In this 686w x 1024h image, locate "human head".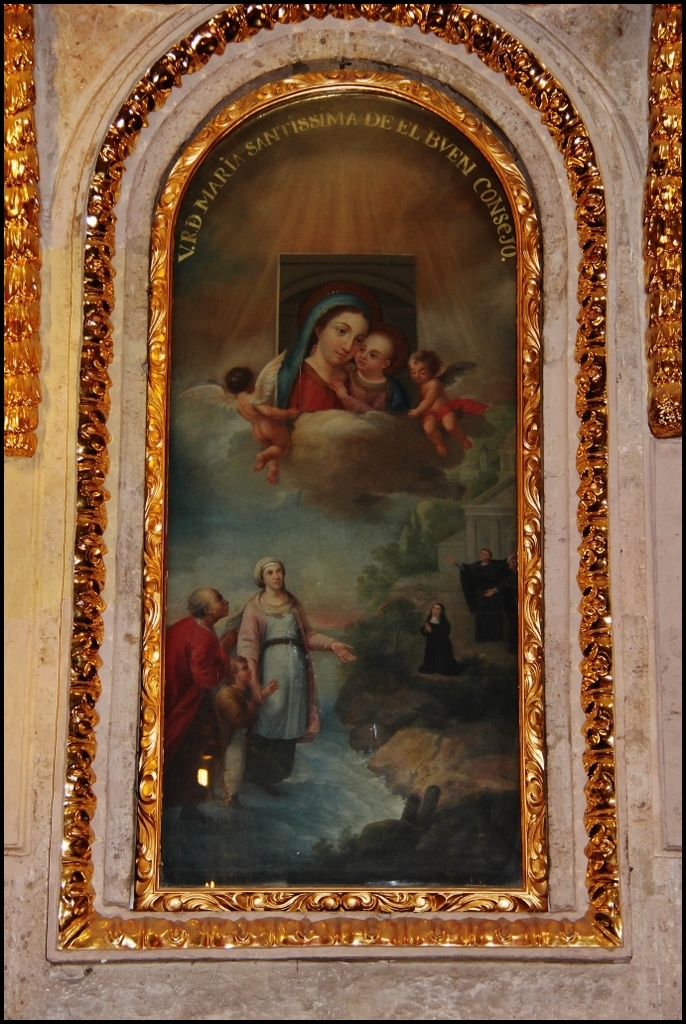
Bounding box: {"x1": 185, "y1": 584, "x2": 230, "y2": 617}.
